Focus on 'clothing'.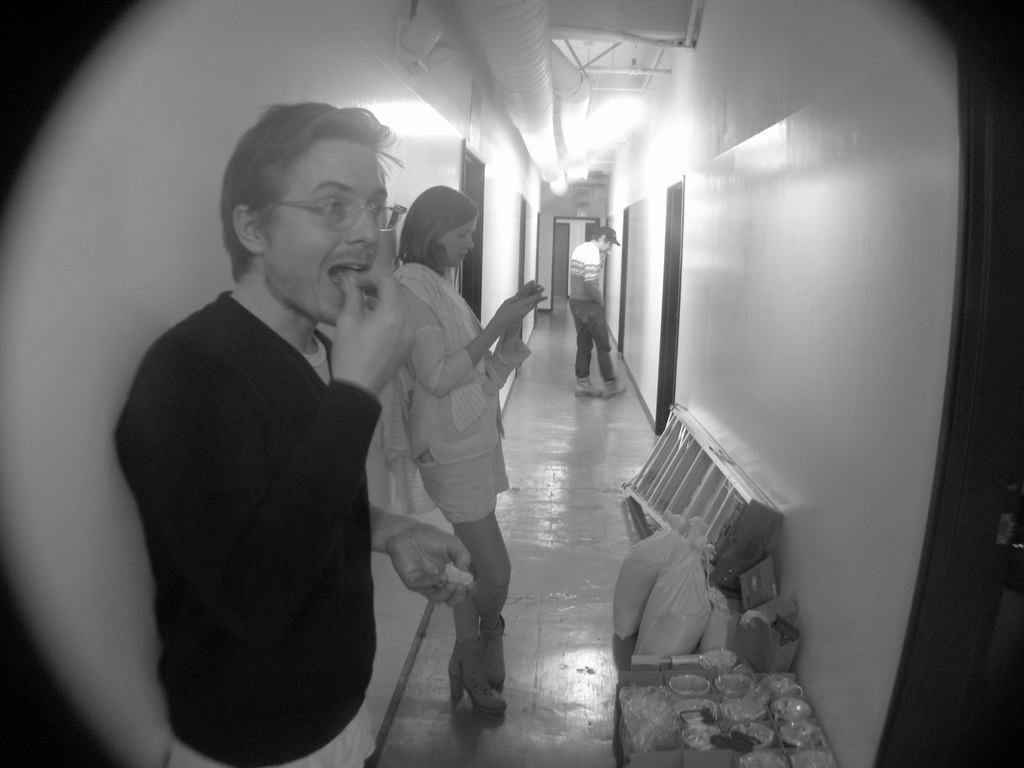
Focused at locate(111, 283, 385, 767).
